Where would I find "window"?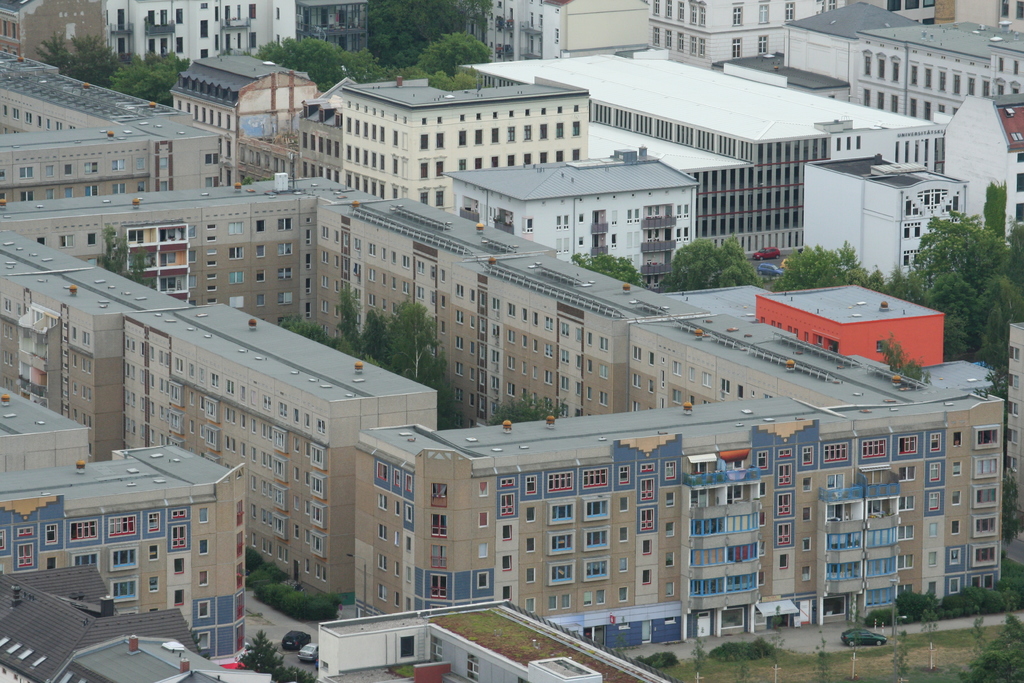
At (x1=3, y1=21, x2=4, y2=35).
